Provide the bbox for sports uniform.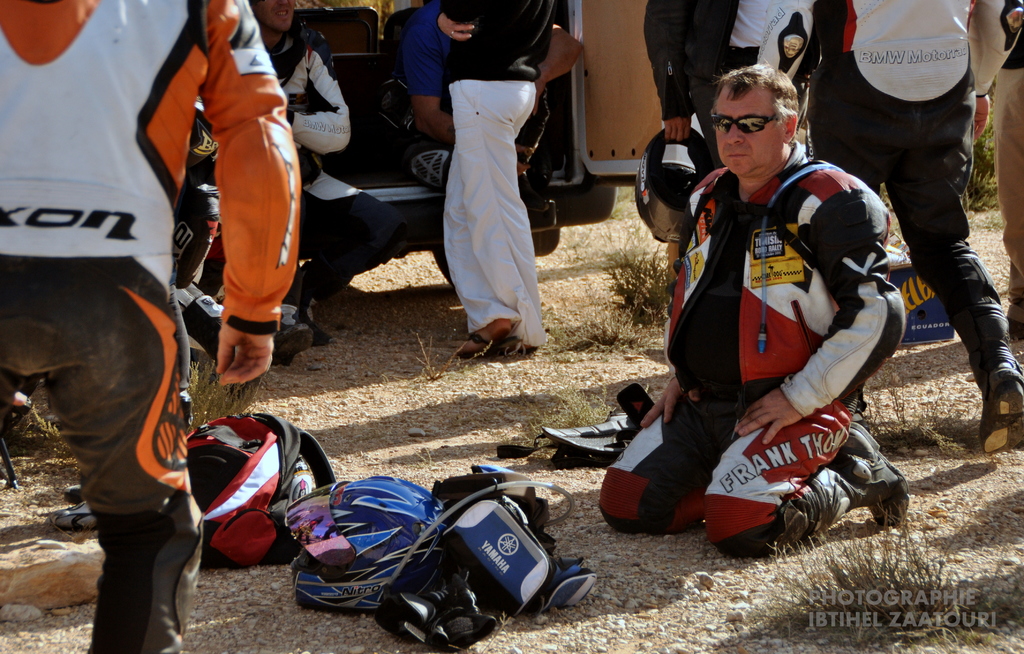
l=641, t=0, r=817, b=245.
